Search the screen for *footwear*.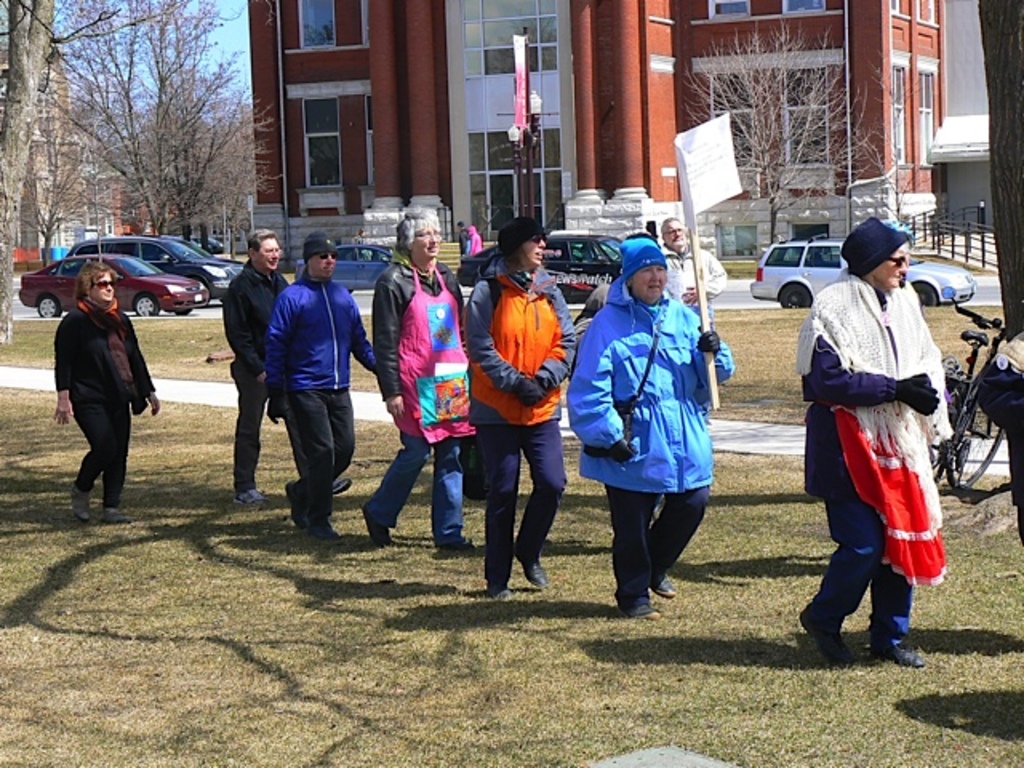
Found at locate(101, 507, 128, 525).
